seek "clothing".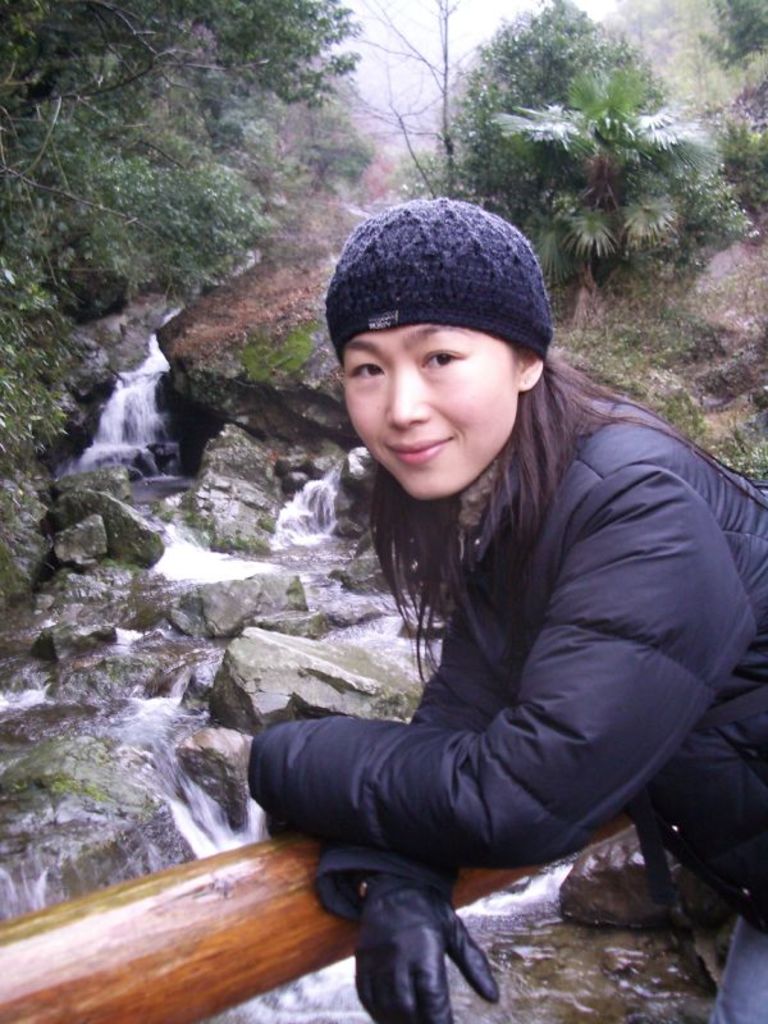
bbox(237, 369, 767, 1023).
